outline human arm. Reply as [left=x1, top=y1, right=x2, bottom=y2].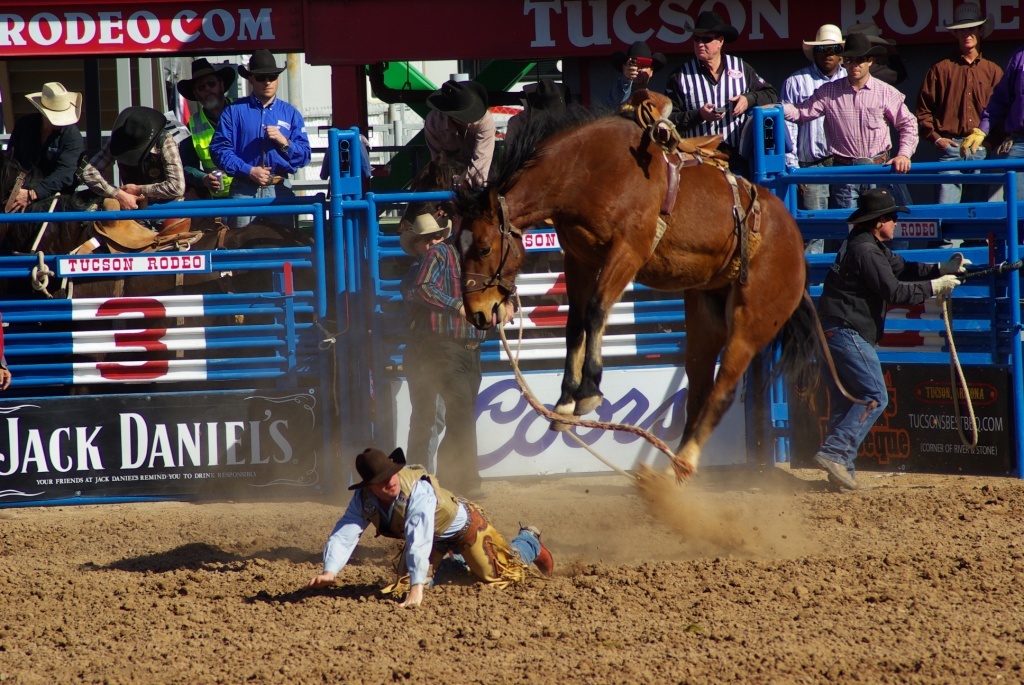
[left=85, top=134, right=134, bottom=207].
